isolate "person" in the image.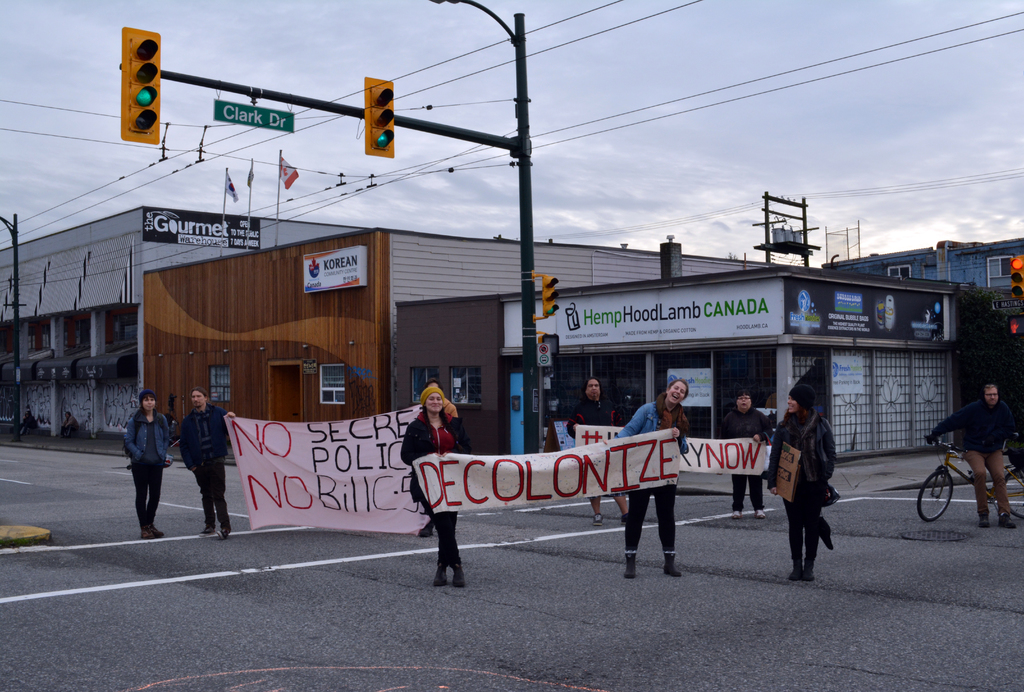
Isolated region: detection(612, 374, 695, 582).
